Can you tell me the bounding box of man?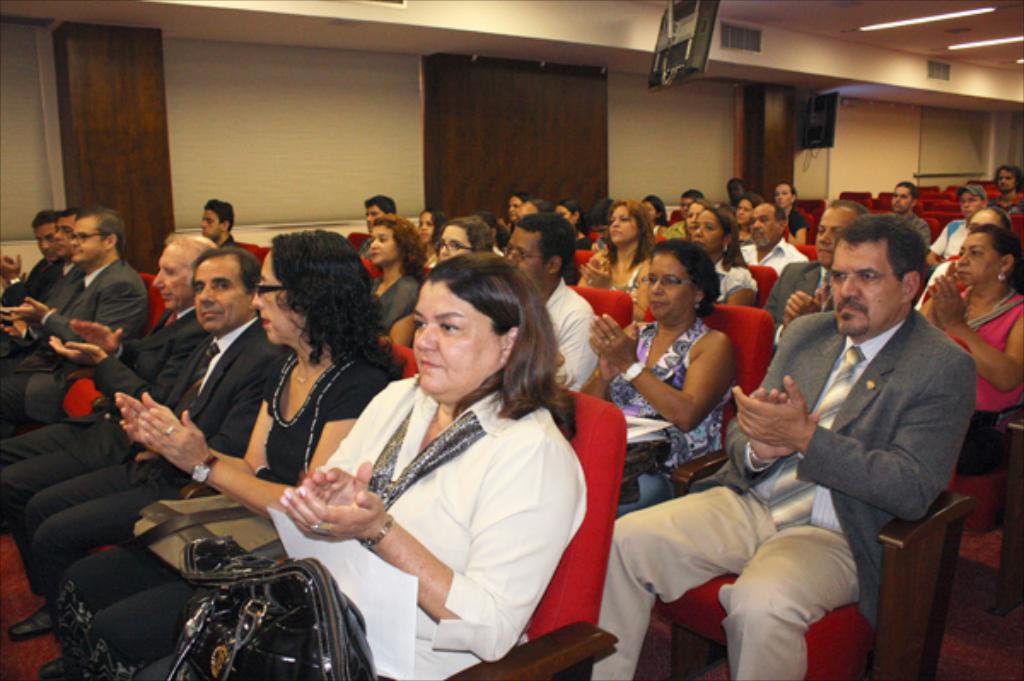
bbox(925, 181, 988, 275).
